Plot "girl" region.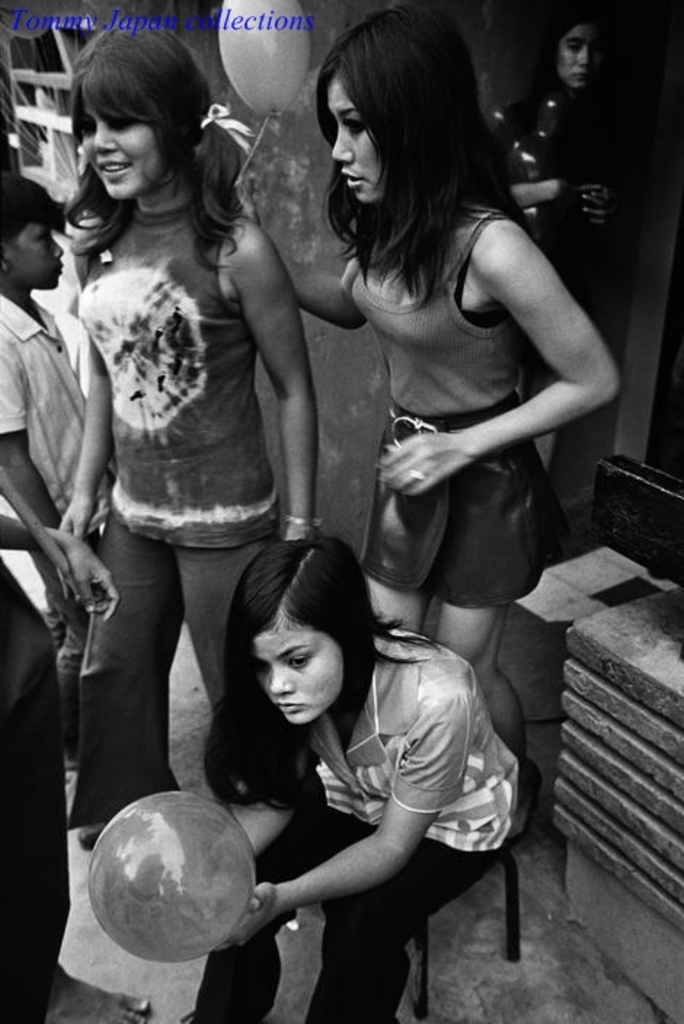
Plotted at <region>68, 22, 317, 851</region>.
